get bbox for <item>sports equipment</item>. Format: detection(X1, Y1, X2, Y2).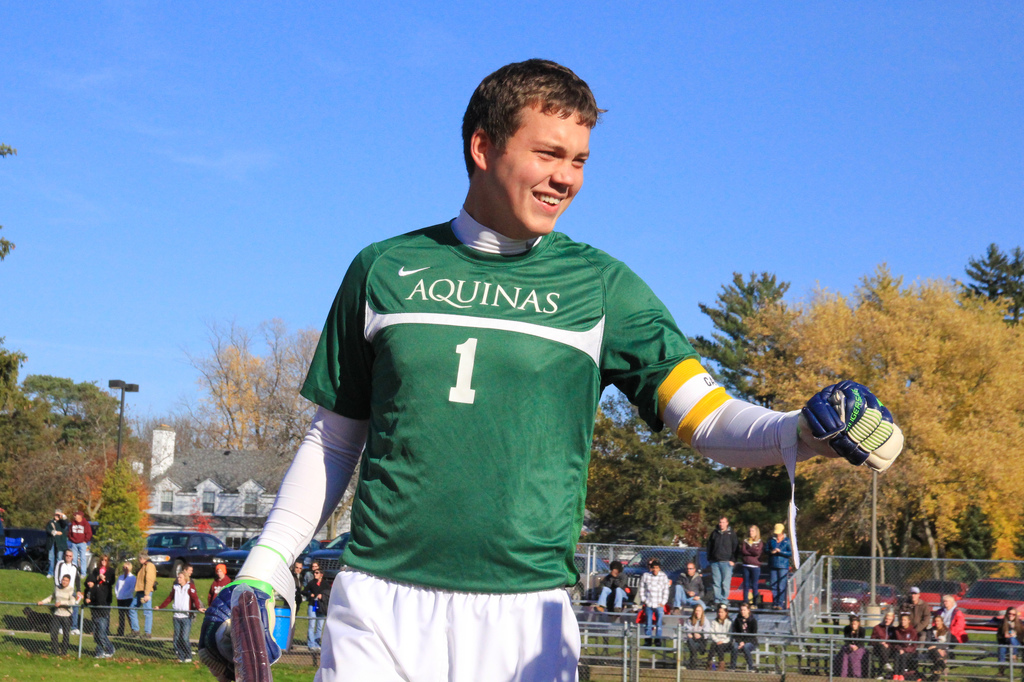
detection(805, 383, 907, 470).
